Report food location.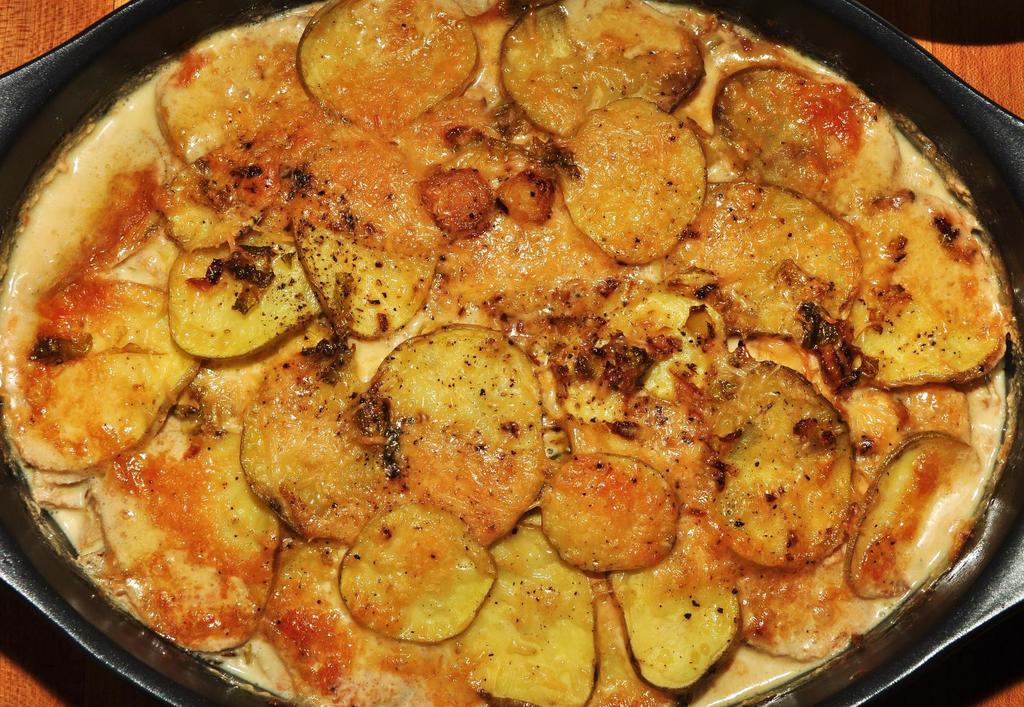
Report: detection(63, 6, 977, 659).
